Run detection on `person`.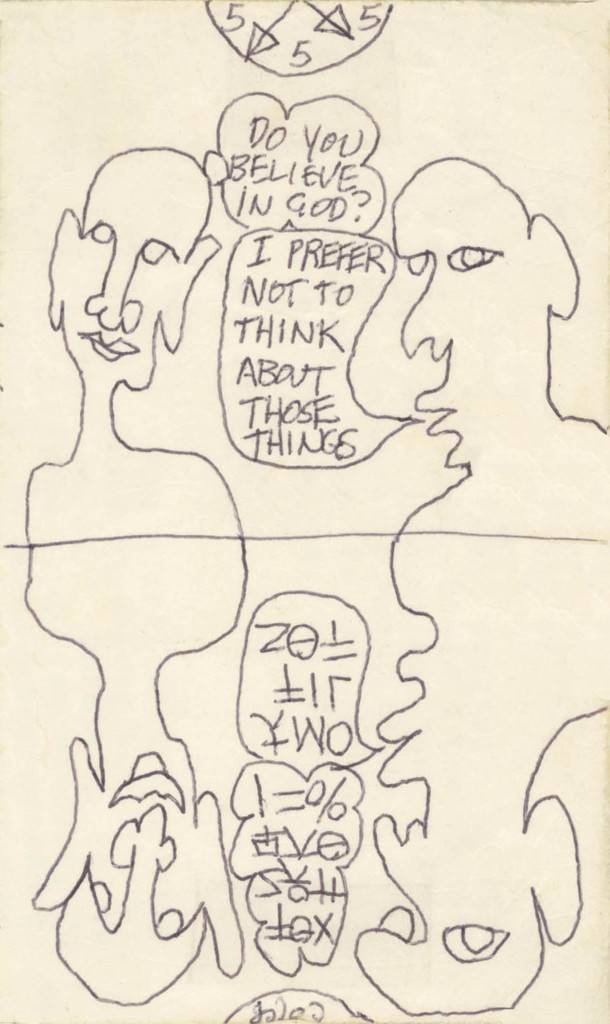
Result: BBox(29, 120, 229, 546).
